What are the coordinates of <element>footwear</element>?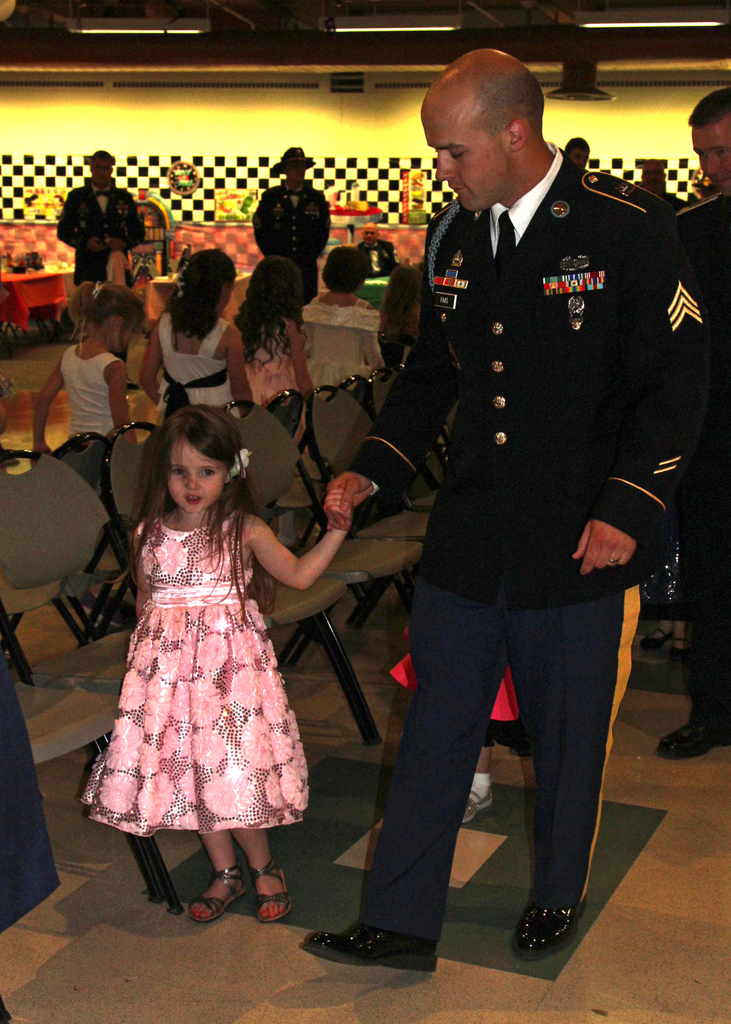
BBox(655, 699, 730, 755).
